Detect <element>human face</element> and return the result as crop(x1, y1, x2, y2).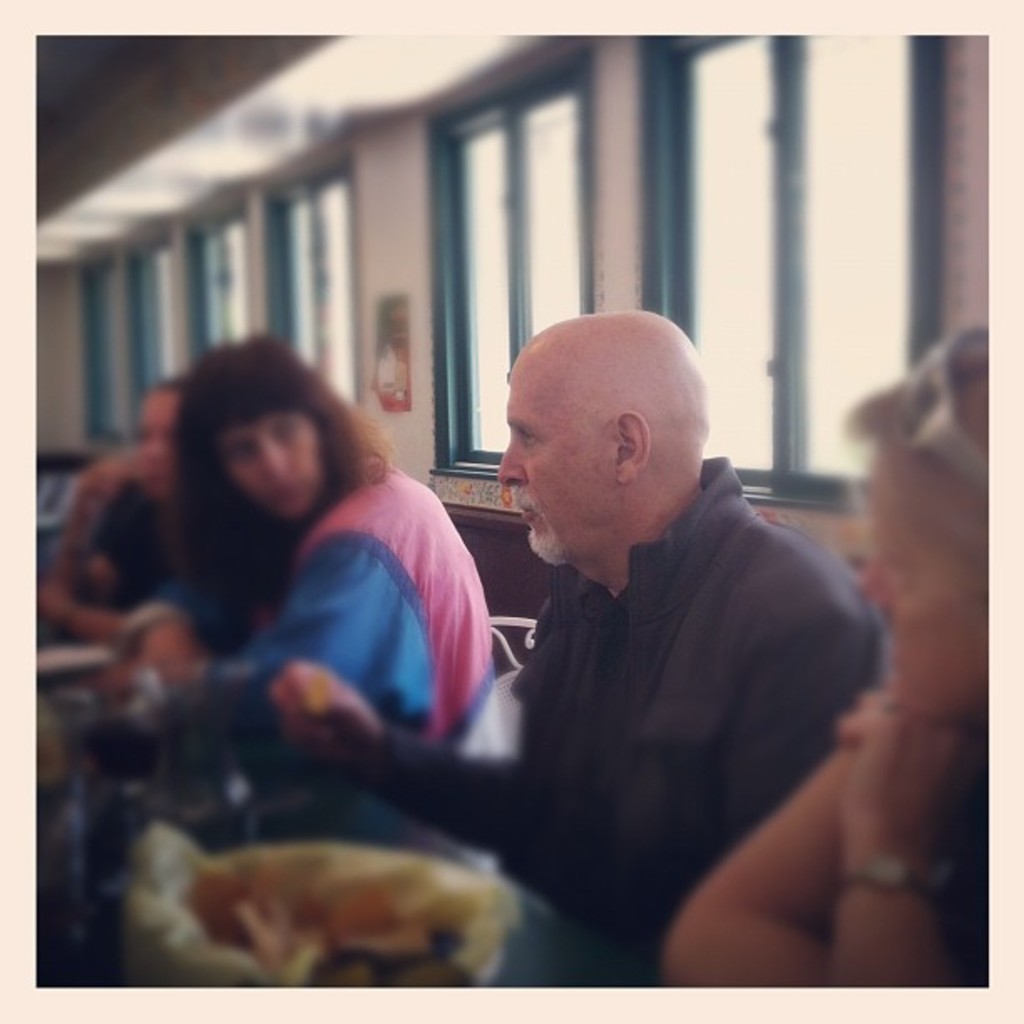
crop(495, 365, 614, 566).
